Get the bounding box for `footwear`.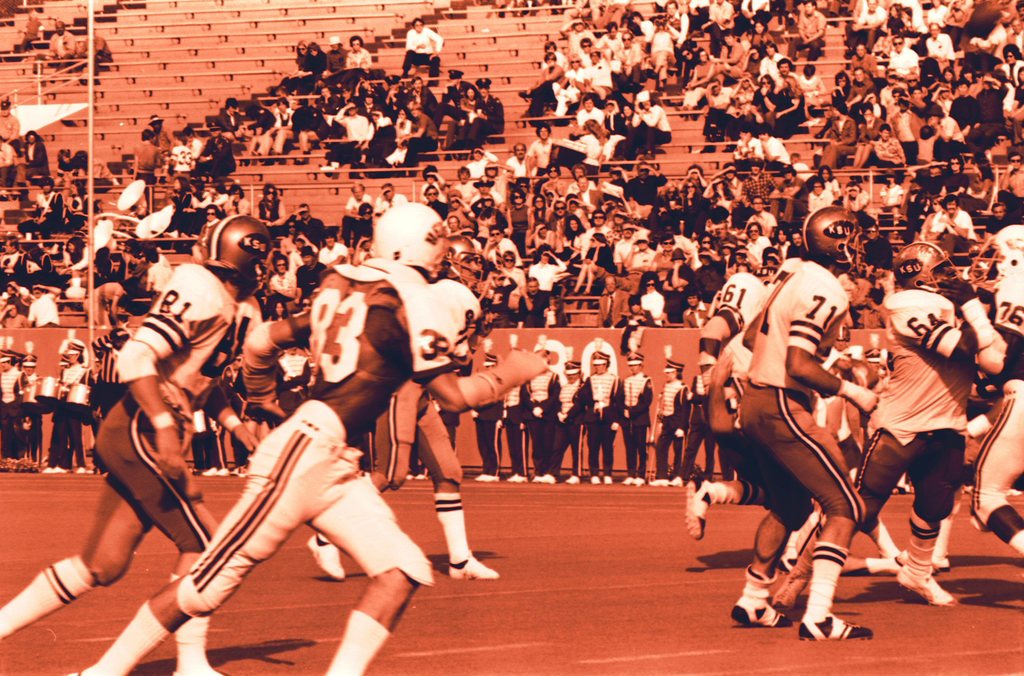
bbox=[530, 475, 542, 486].
